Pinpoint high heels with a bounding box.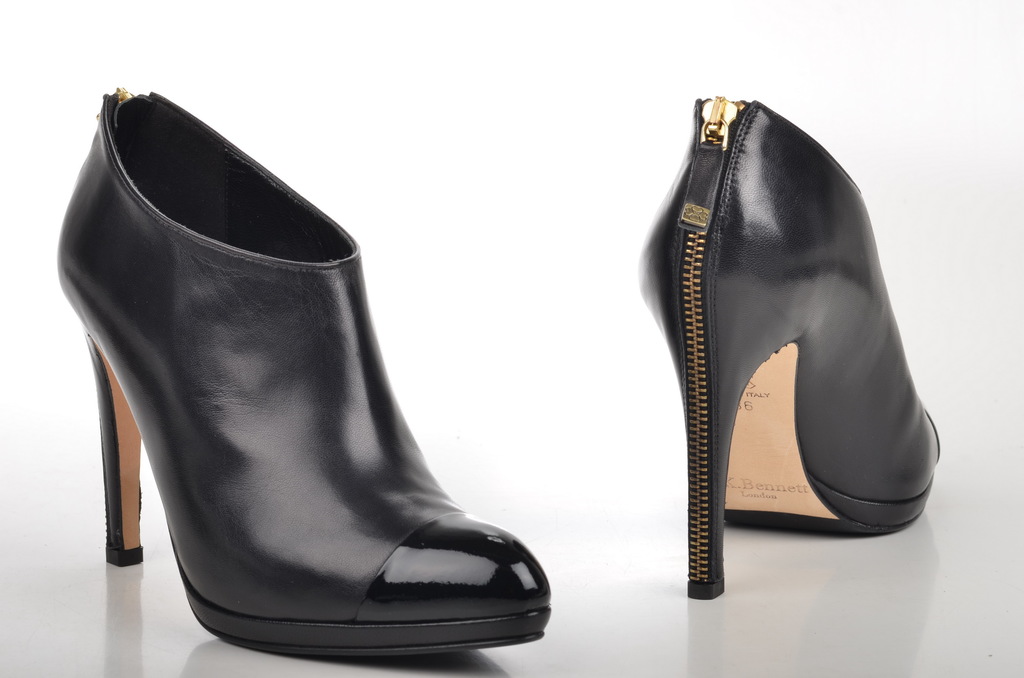
[632,93,932,609].
